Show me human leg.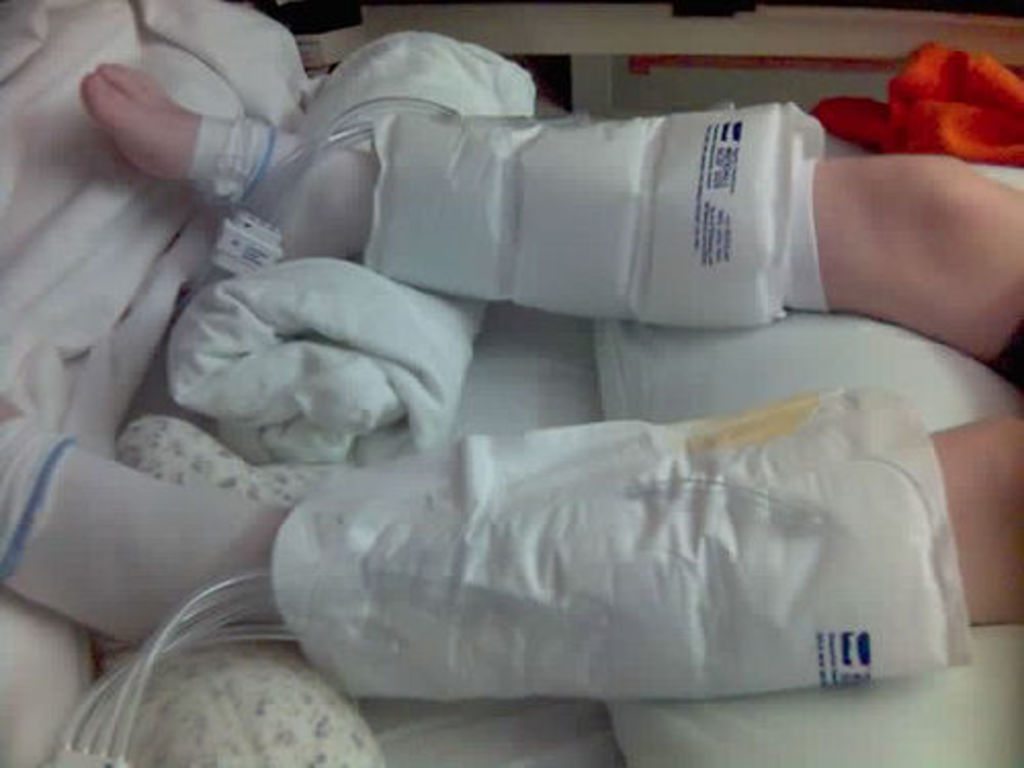
human leg is here: left=0, top=395, right=1022, bottom=647.
